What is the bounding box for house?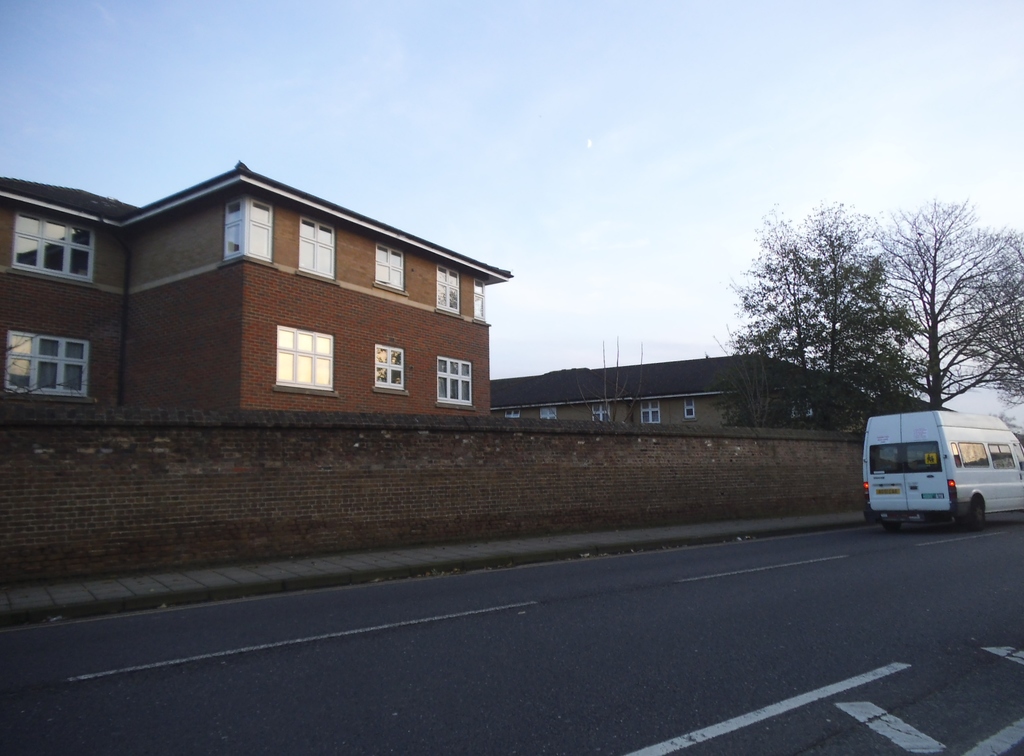
BBox(140, 188, 508, 435).
